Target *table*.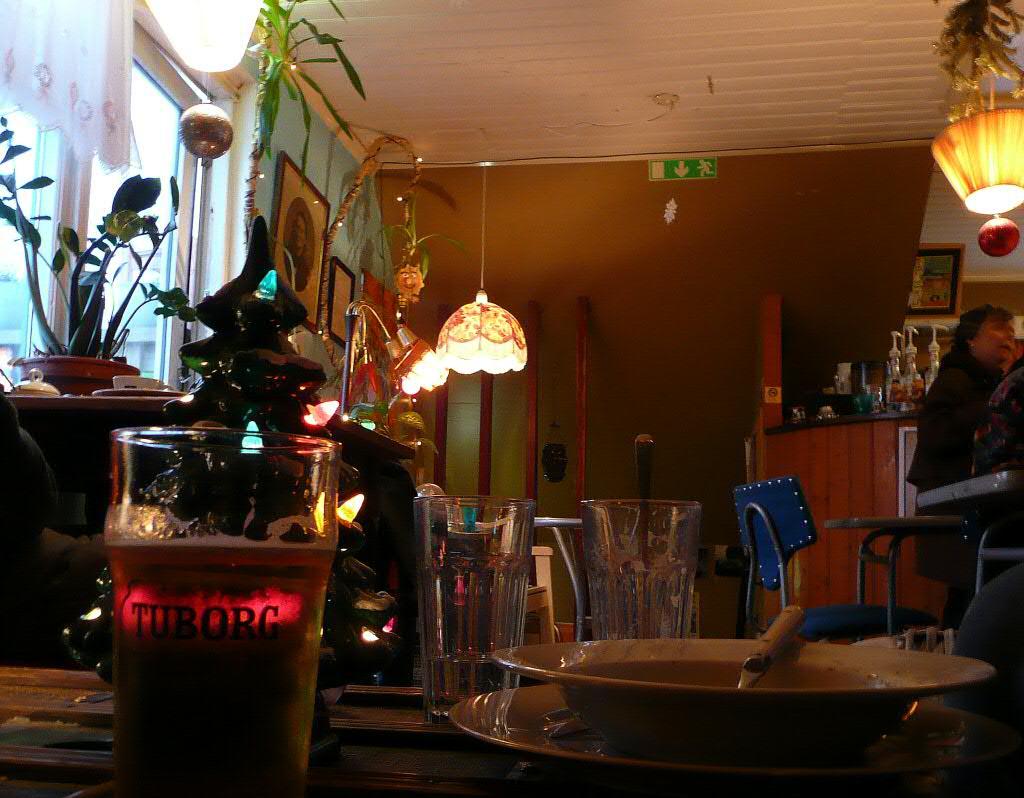
Target region: bbox=[4, 387, 183, 531].
